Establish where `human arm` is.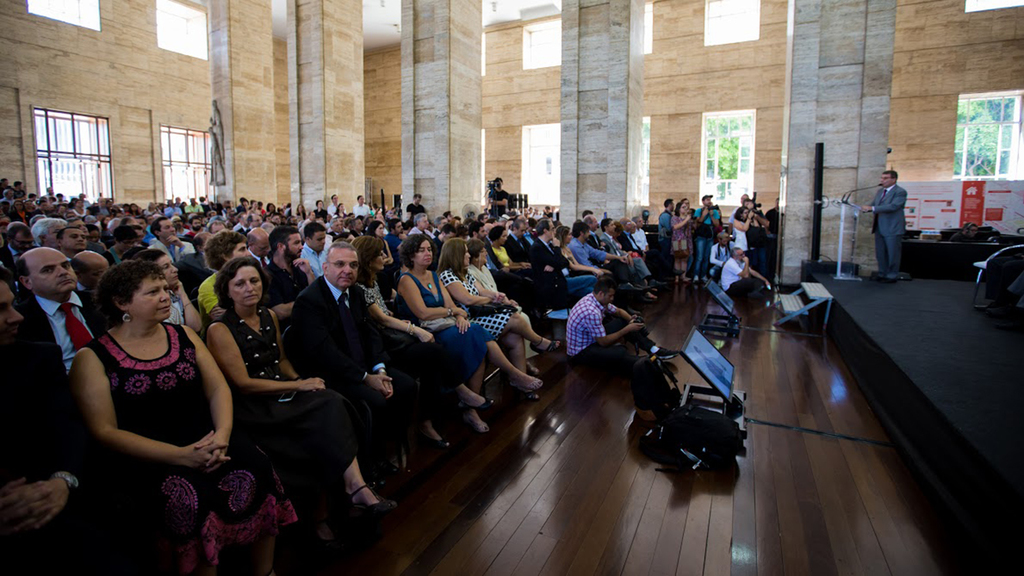
Established at (0,475,58,544).
